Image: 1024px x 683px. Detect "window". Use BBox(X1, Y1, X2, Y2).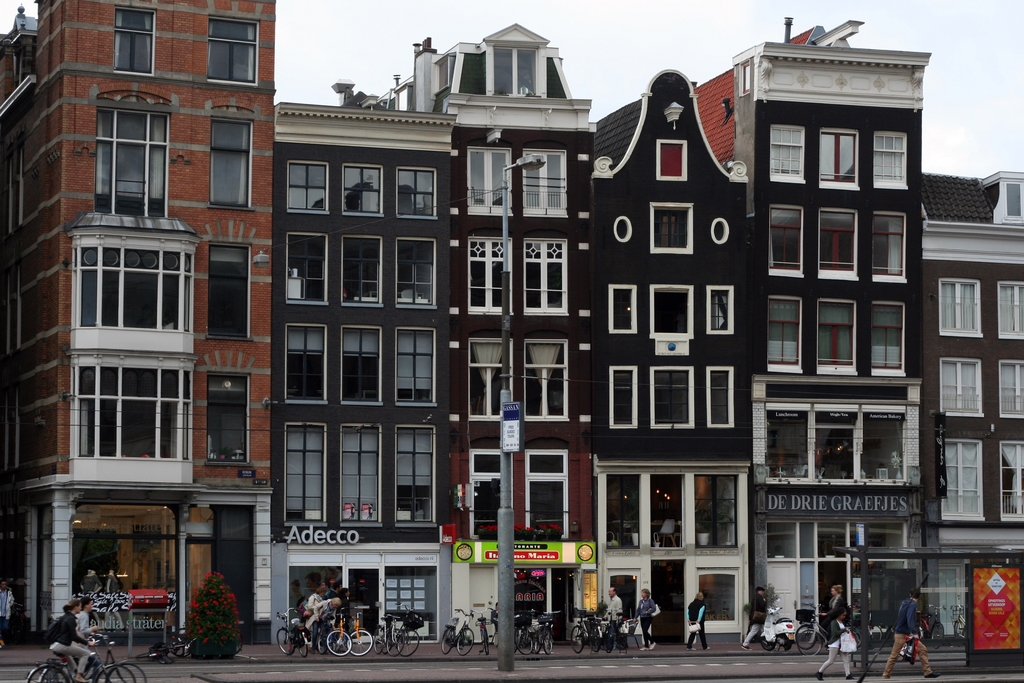
BBox(767, 299, 801, 372).
